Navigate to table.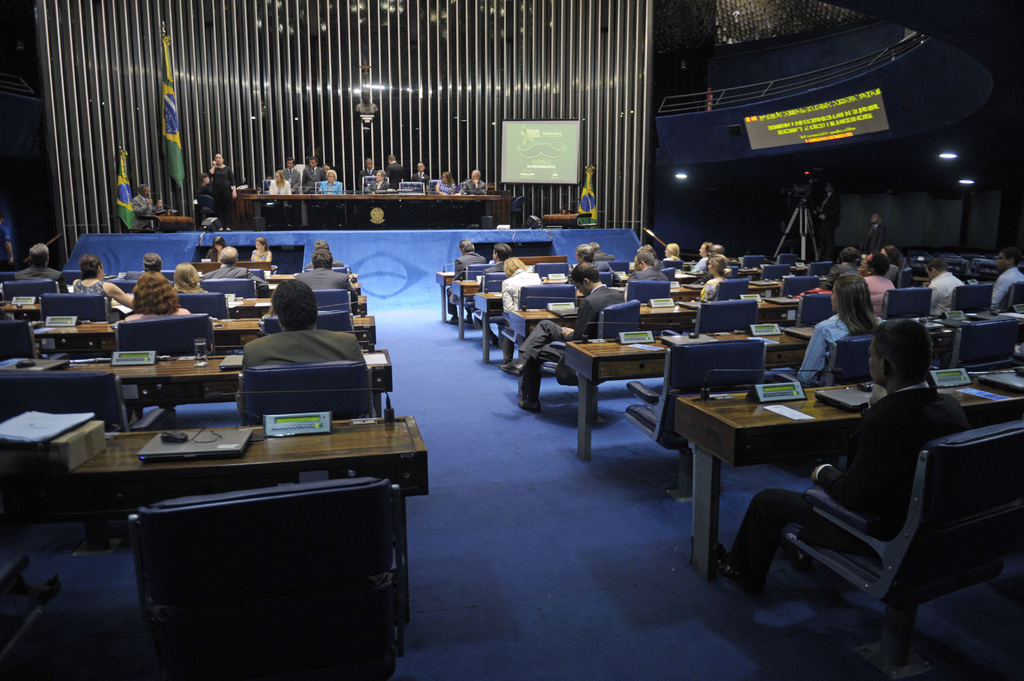
Navigation target: [left=473, top=272, right=827, bottom=361].
